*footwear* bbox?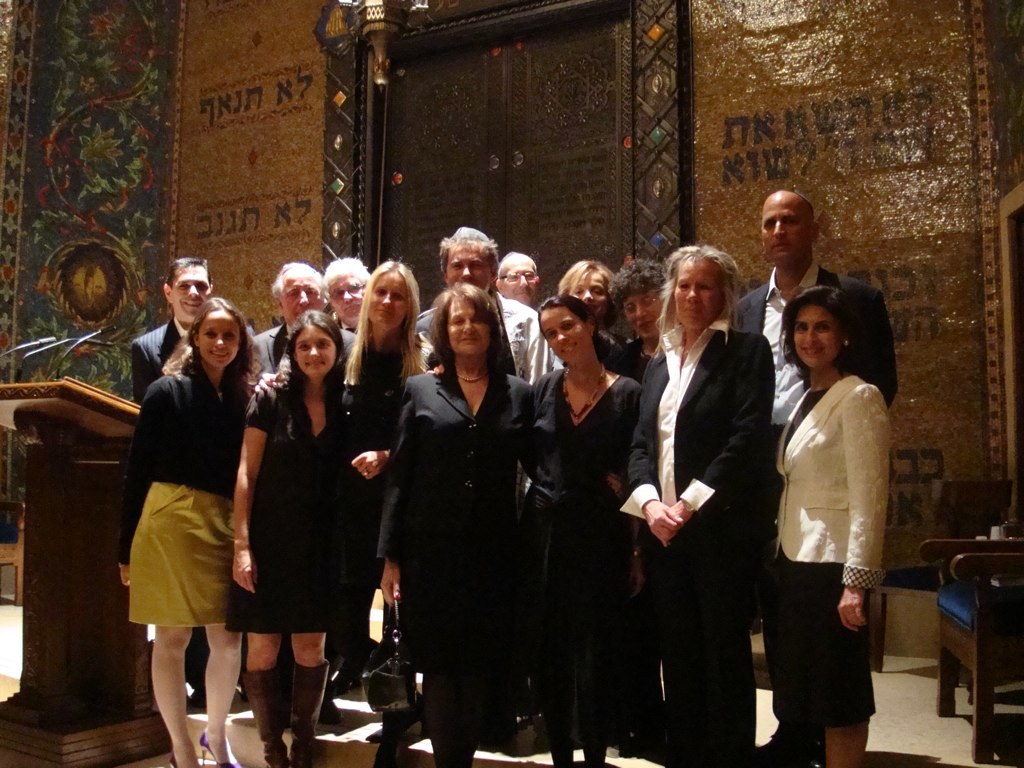
x1=231 y1=658 x2=318 y2=755
